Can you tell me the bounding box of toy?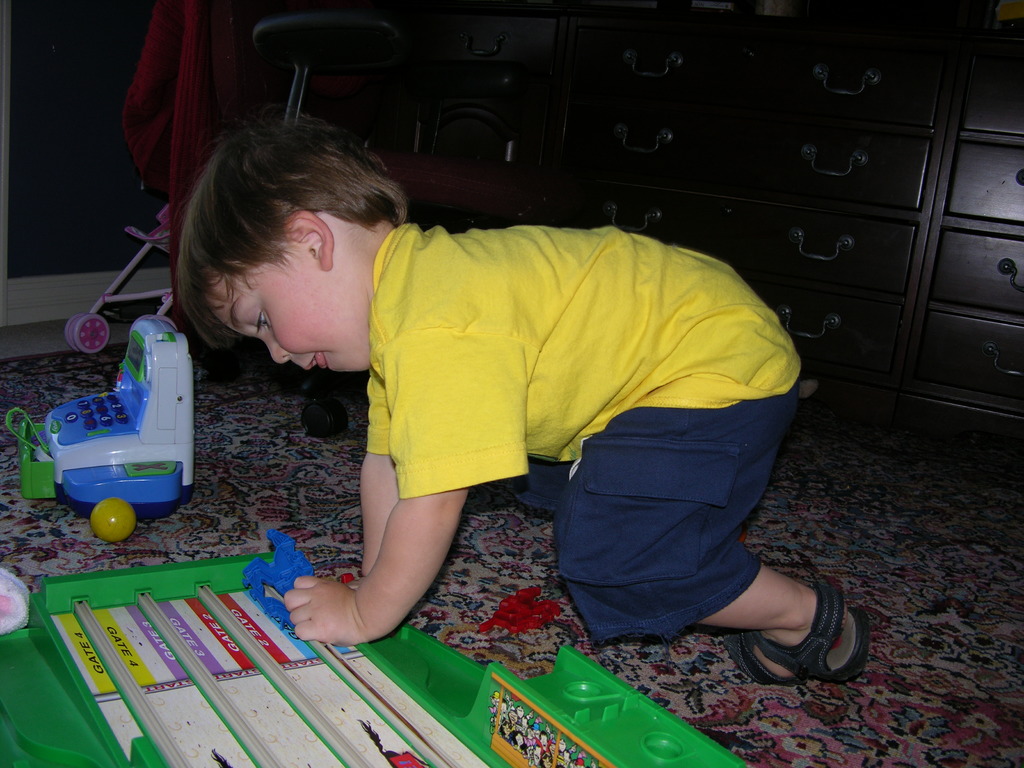
(x1=21, y1=328, x2=223, y2=536).
